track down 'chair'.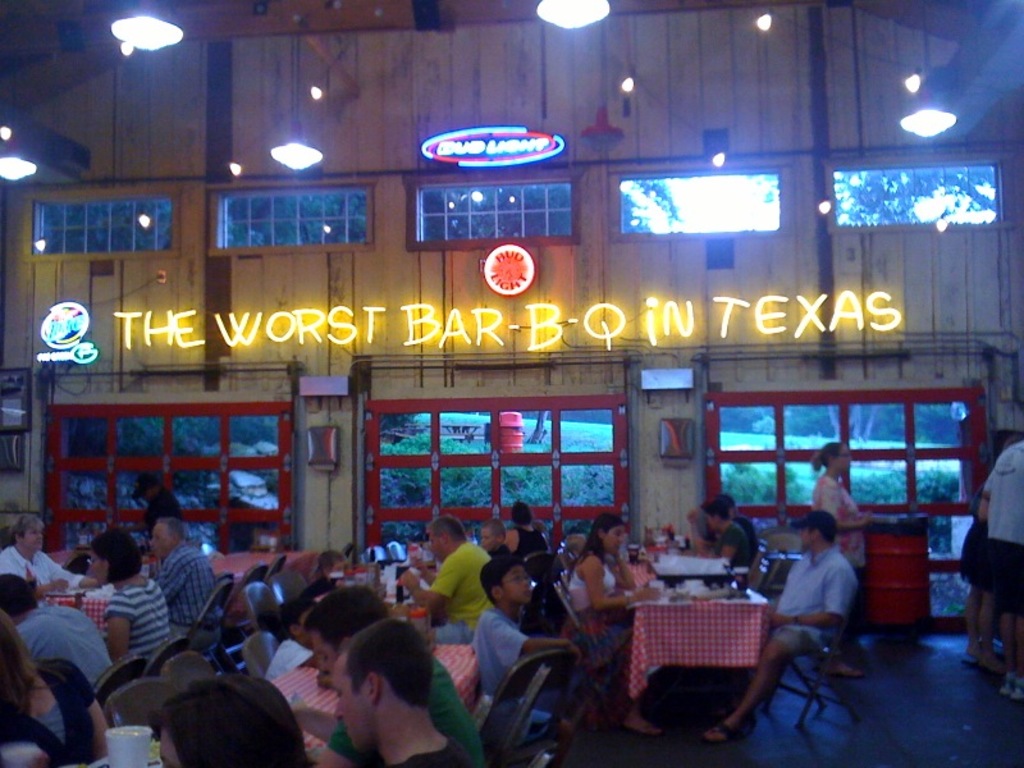
Tracked to x1=502 y1=728 x2=558 y2=767.
